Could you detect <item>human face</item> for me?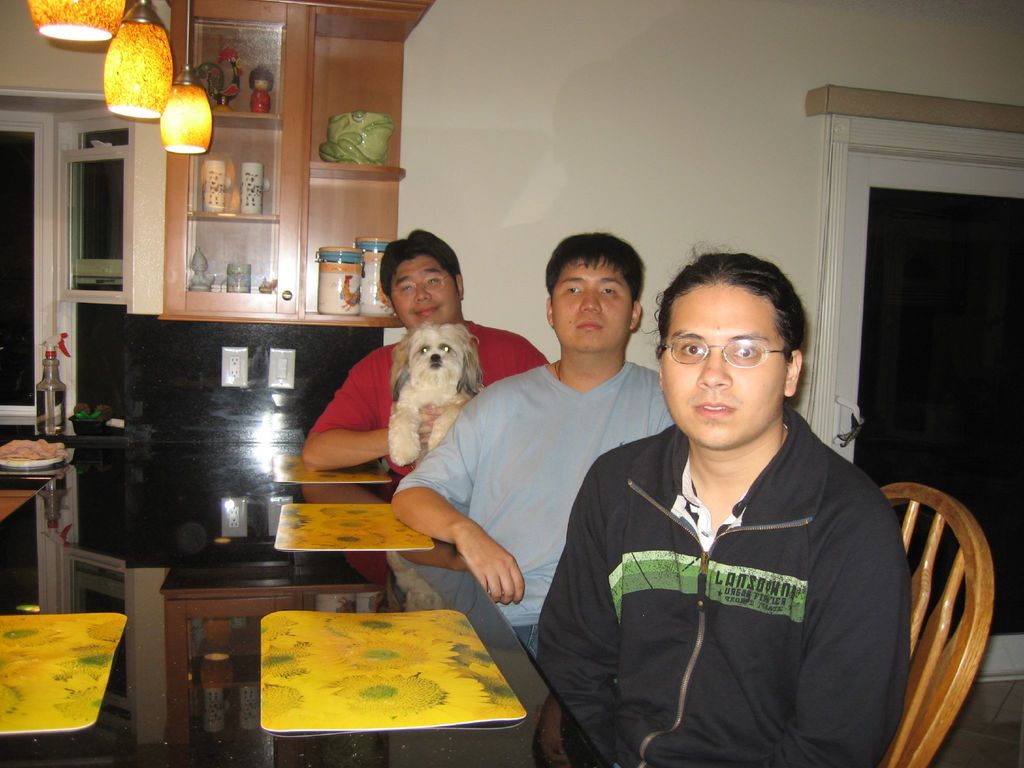
Detection result: Rect(551, 252, 637, 352).
